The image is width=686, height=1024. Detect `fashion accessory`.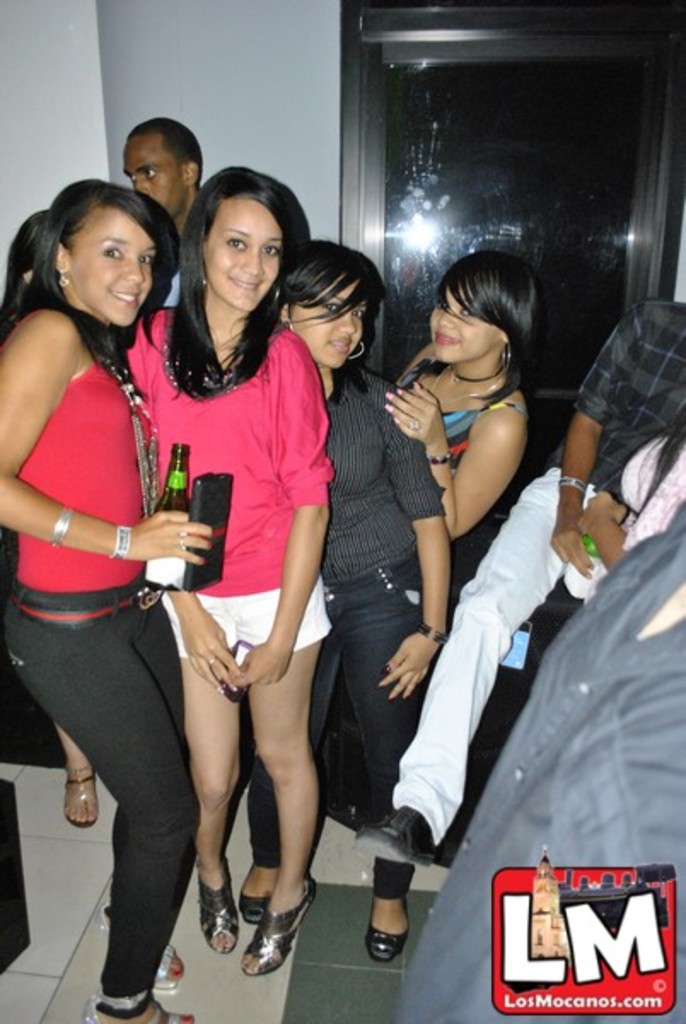
Detection: 102/913/183/985.
